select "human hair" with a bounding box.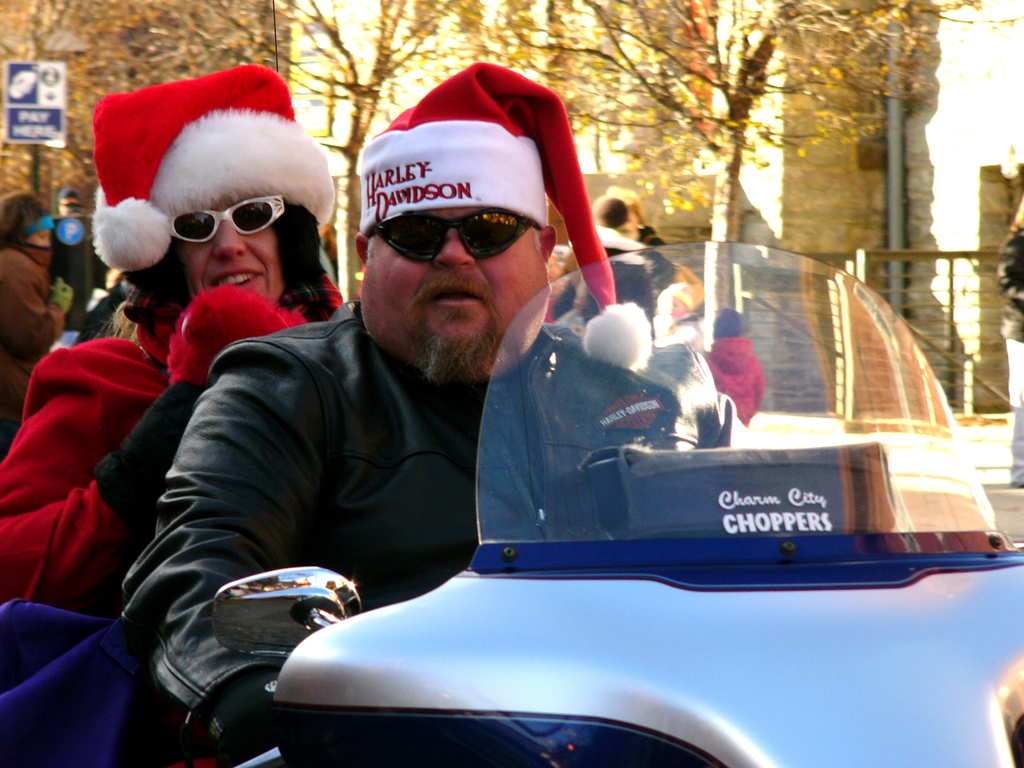
box=[0, 189, 54, 250].
